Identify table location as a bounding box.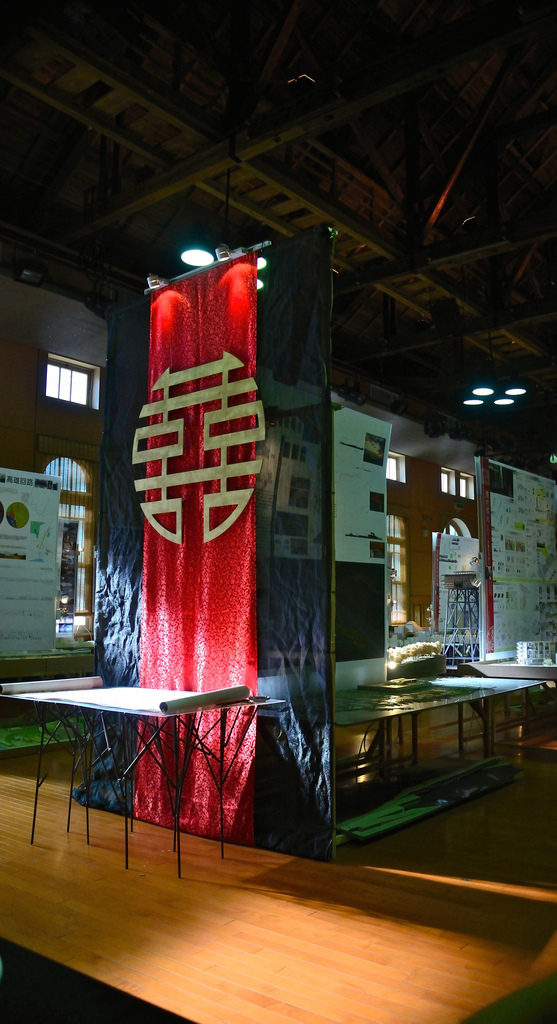
l=4, t=681, r=247, b=876.
